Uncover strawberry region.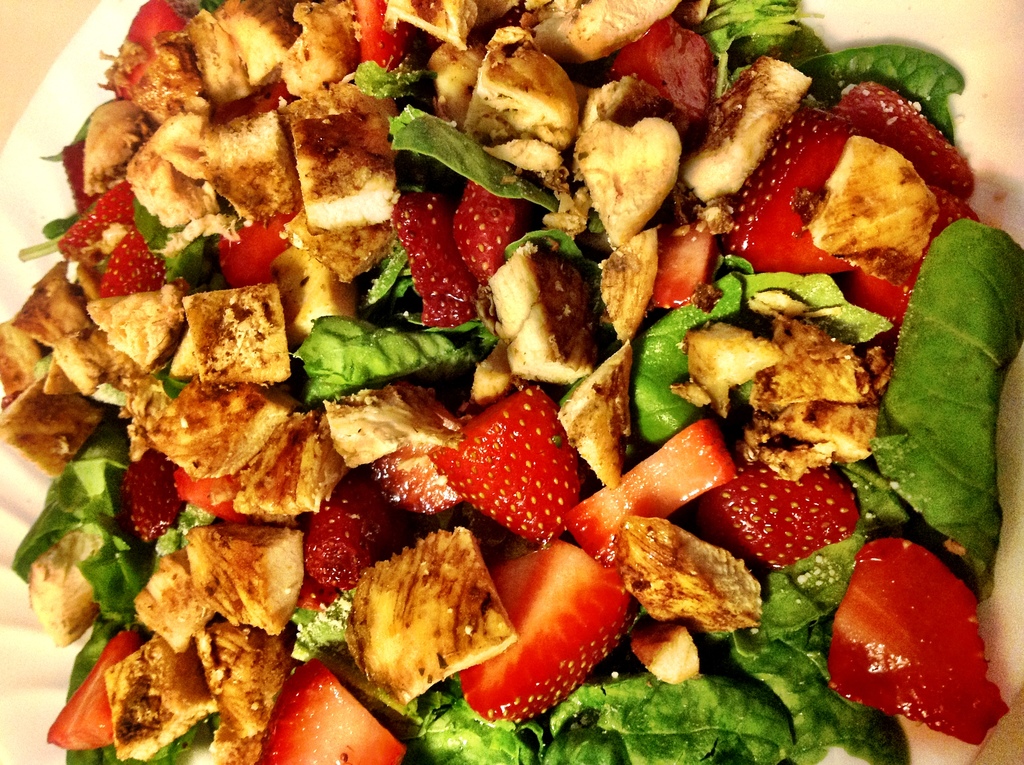
Uncovered: detection(442, 396, 587, 547).
